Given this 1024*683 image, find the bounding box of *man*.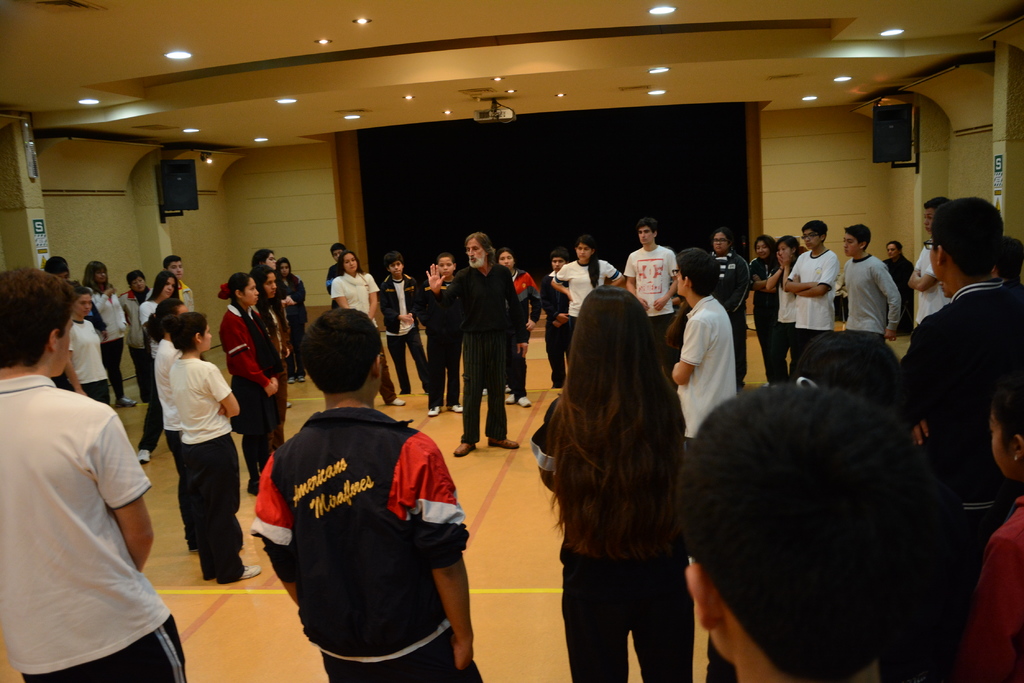
883,195,1023,563.
